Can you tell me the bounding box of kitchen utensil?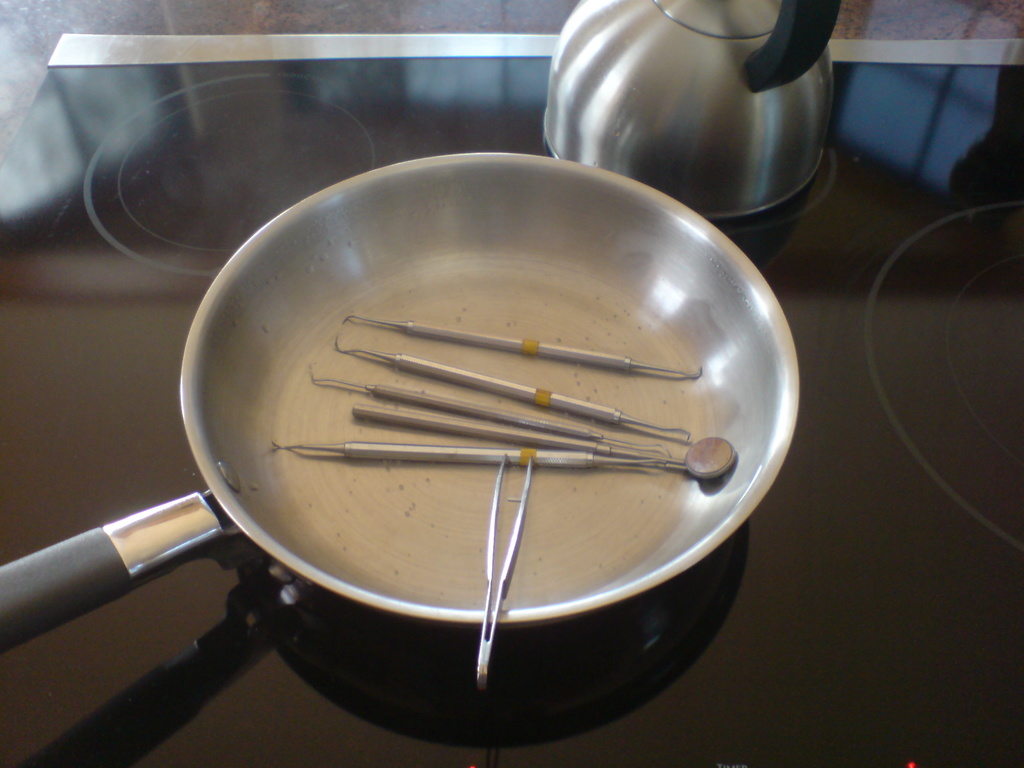
box=[0, 152, 803, 653].
